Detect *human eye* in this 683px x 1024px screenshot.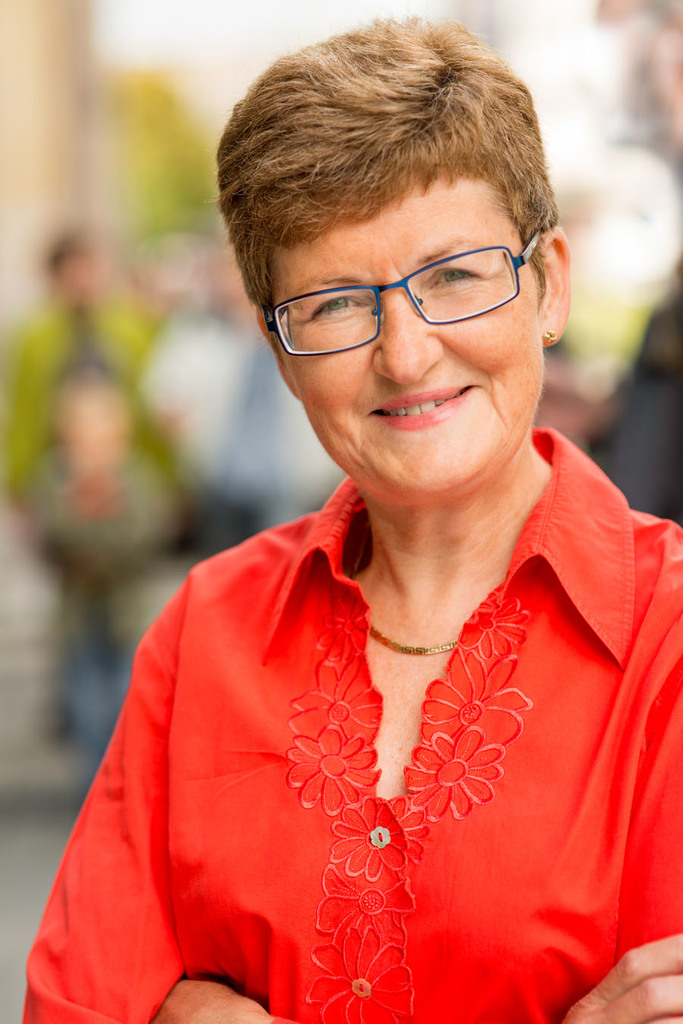
Detection: BBox(304, 287, 372, 317).
